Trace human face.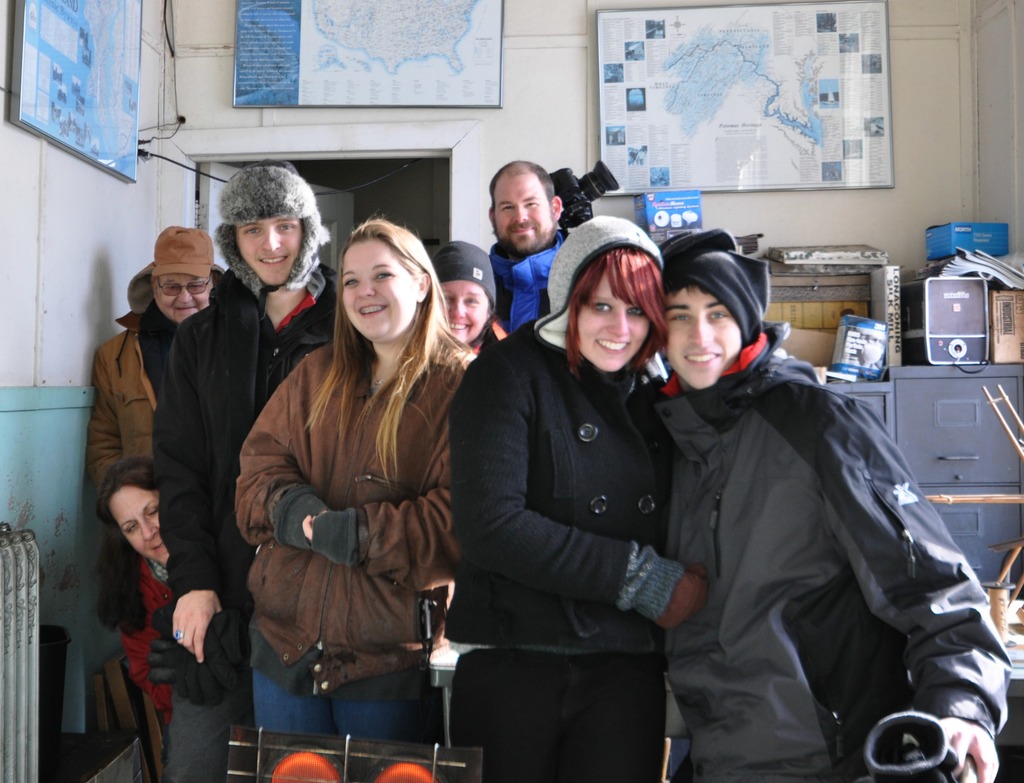
Traced to region(440, 277, 487, 344).
